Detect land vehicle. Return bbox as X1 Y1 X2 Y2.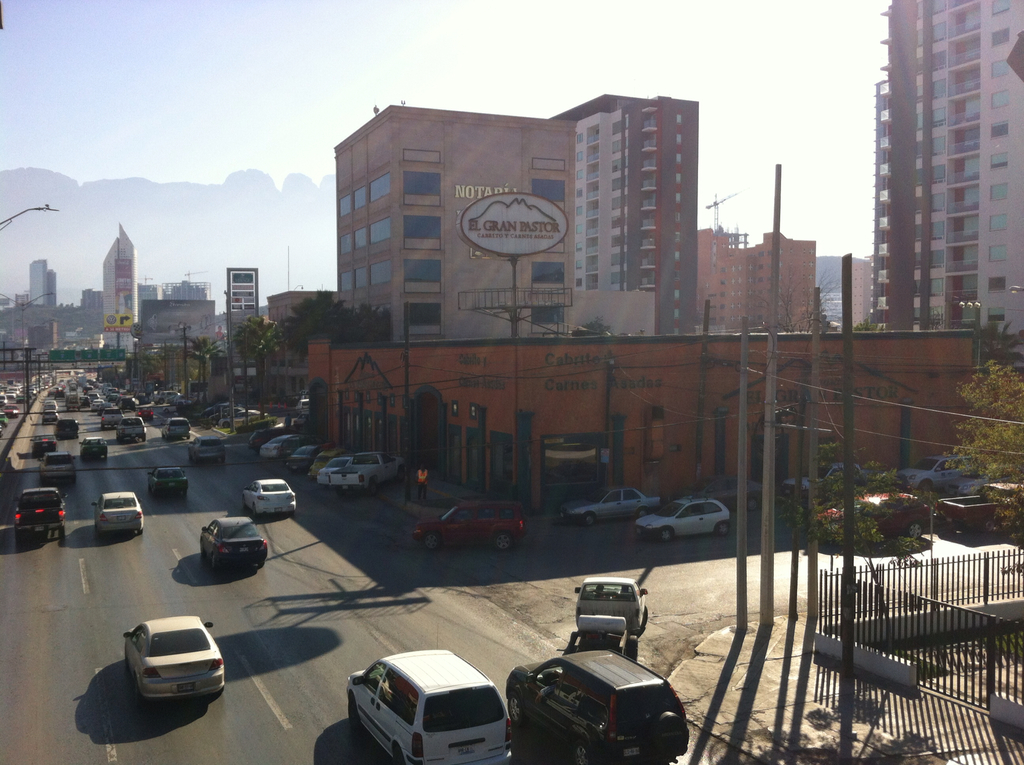
190 435 225 459.
